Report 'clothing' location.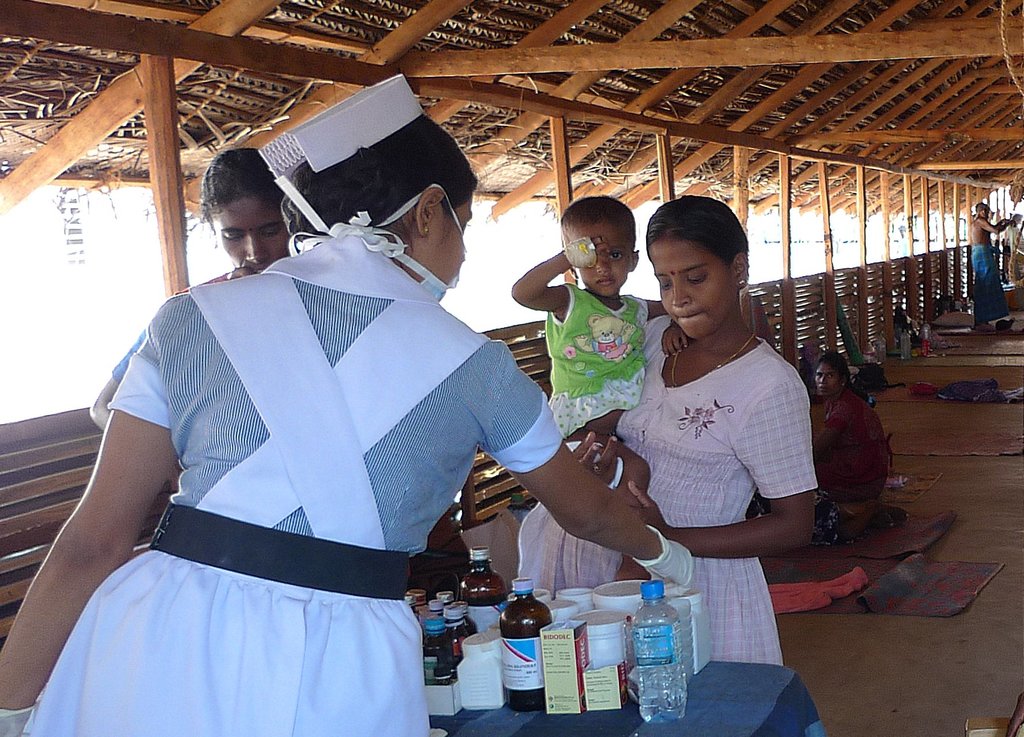
Report: [x1=10, y1=238, x2=563, y2=736].
